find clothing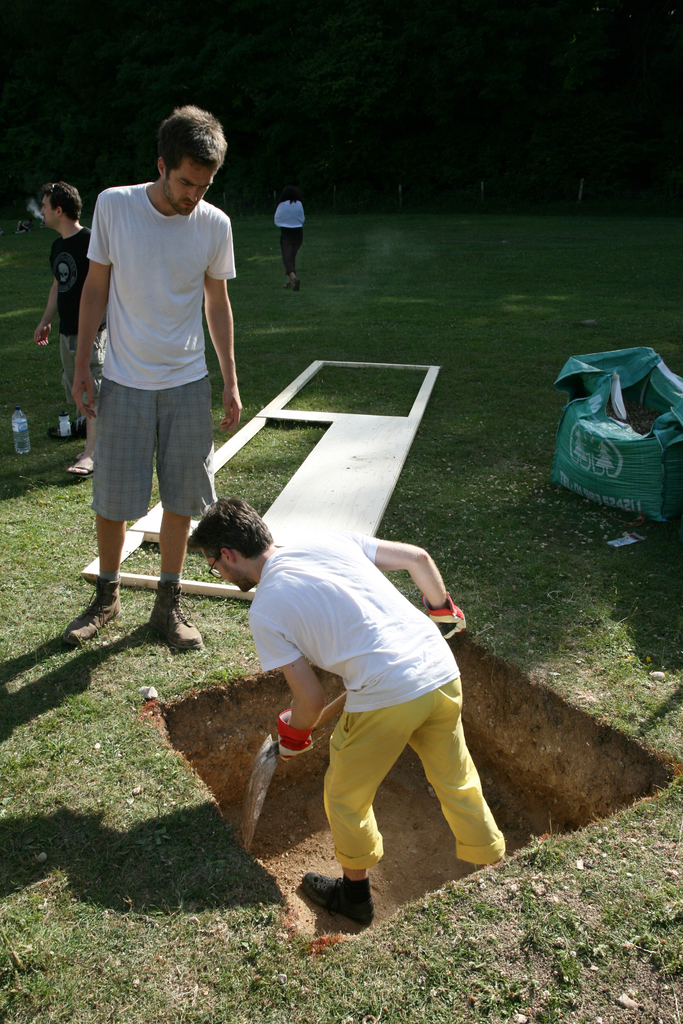
bbox=[55, 220, 103, 393]
